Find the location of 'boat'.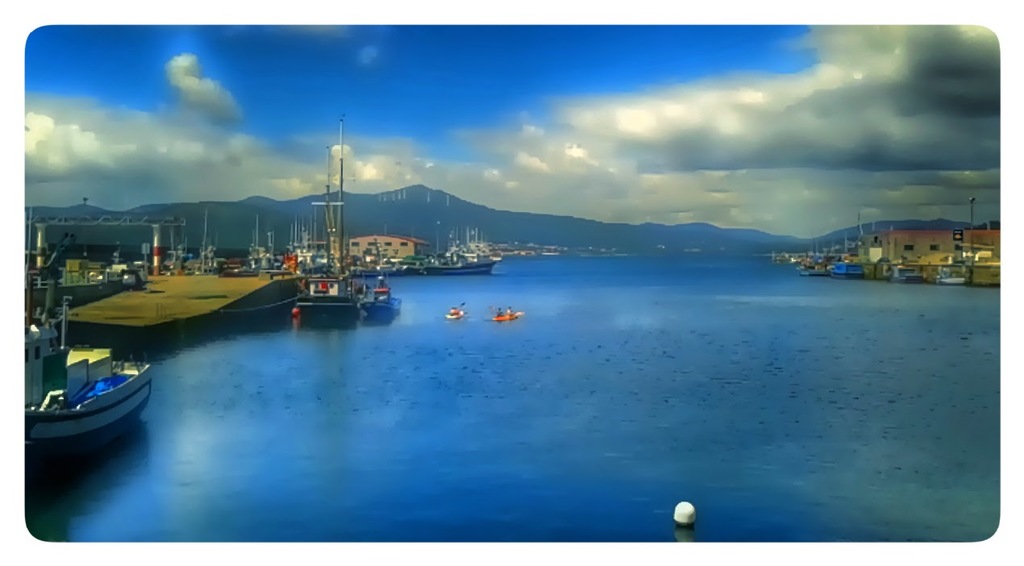
Location: [443,298,468,323].
